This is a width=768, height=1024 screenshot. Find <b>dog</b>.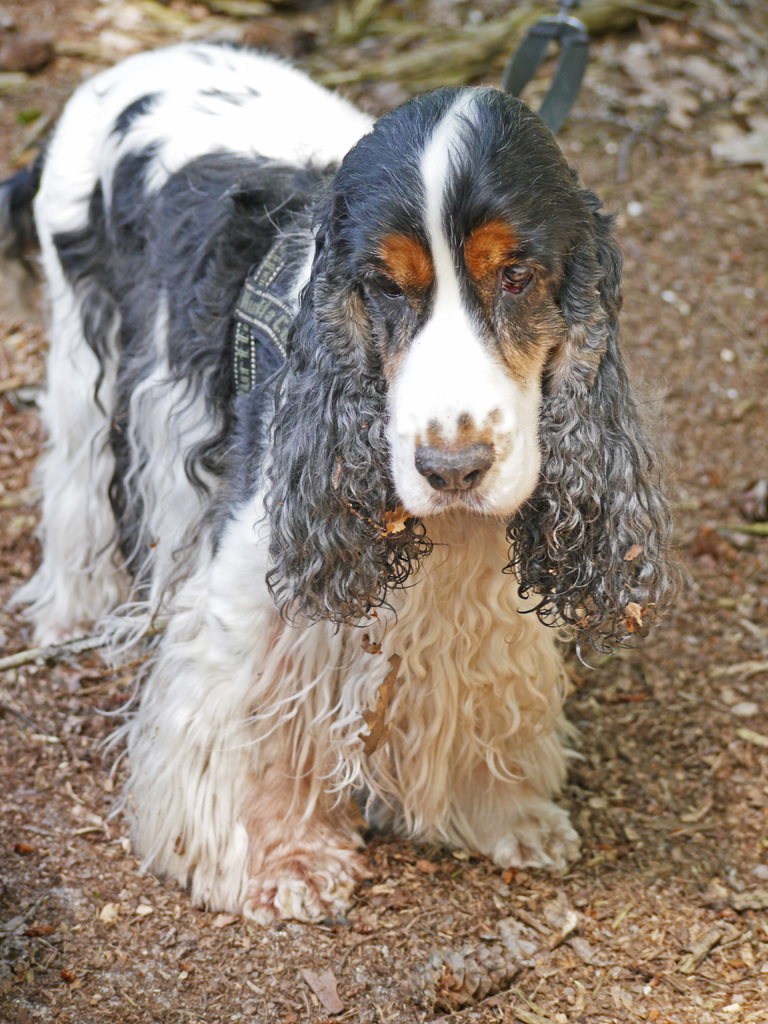
Bounding box: <box>0,85,668,927</box>.
